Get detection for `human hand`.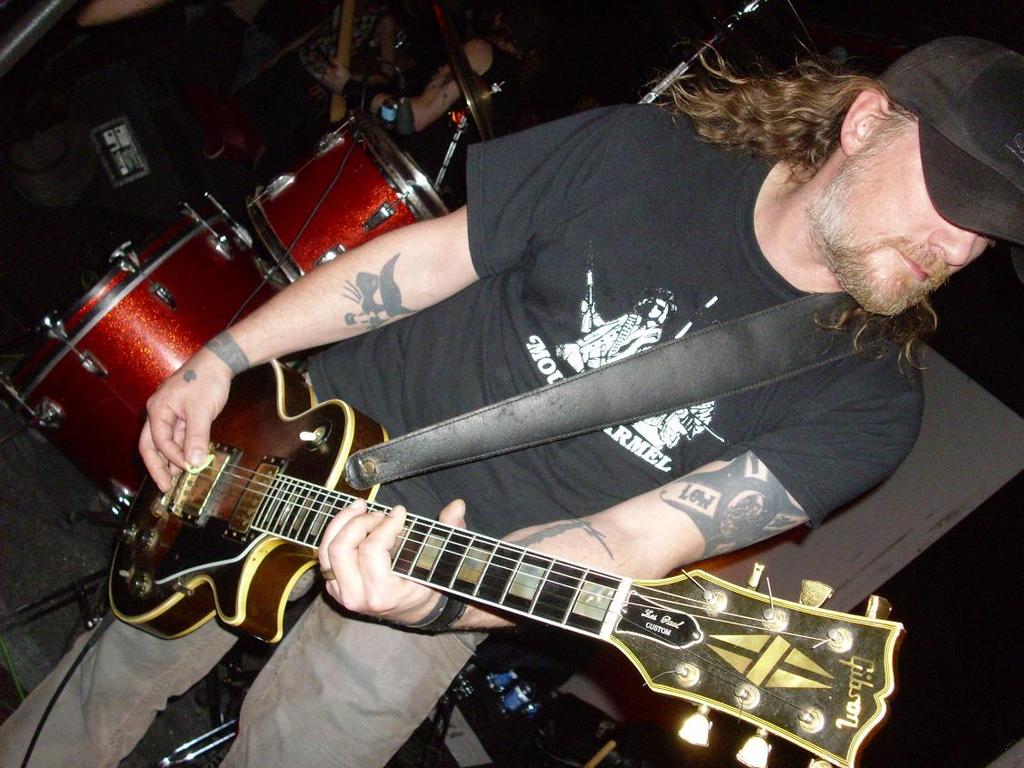
Detection: (309, 60, 349, 95).
